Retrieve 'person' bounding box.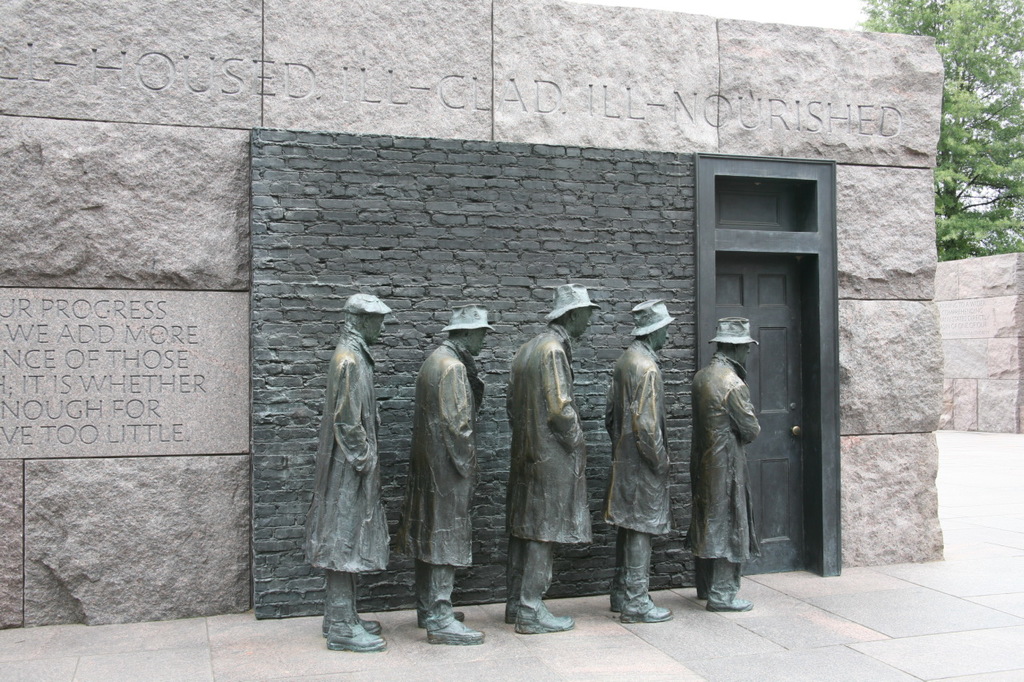
Bounding box: (x1=508, y1=285, x2=597, y2=639).
